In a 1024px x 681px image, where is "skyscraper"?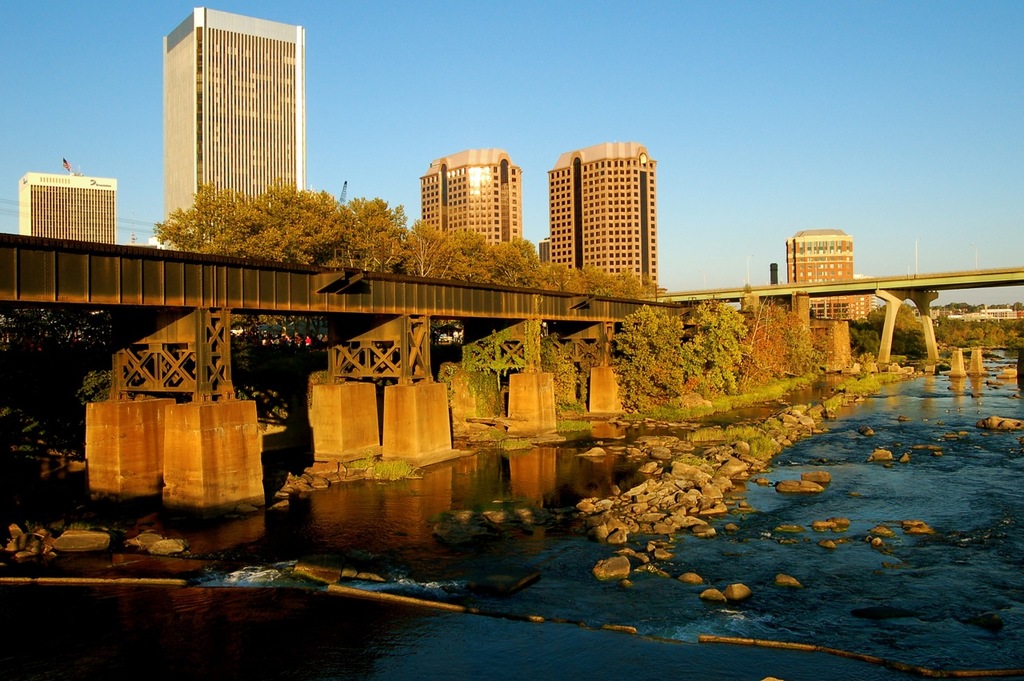
413/145/534/250.
